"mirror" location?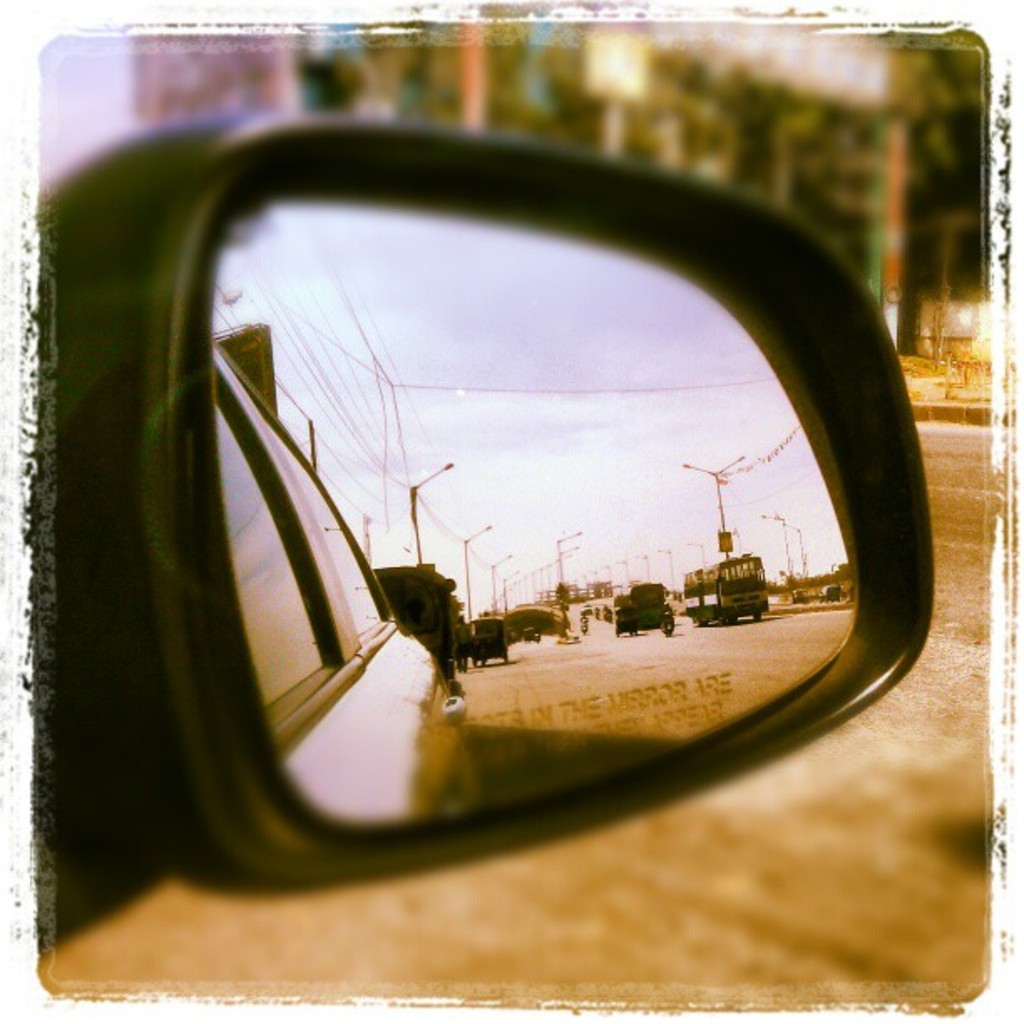
<bbox>214, 194, 865, 838</bbox>
